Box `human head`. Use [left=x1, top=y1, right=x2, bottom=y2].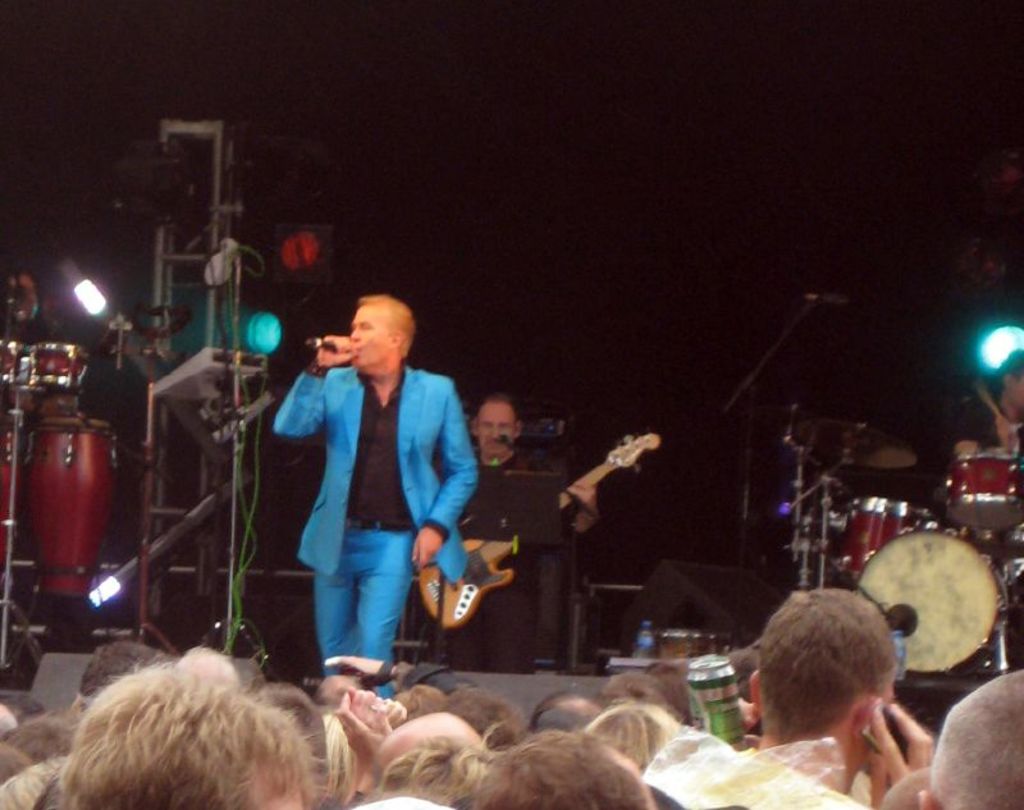
[left=468, top=390, right=520, bottom=450].
